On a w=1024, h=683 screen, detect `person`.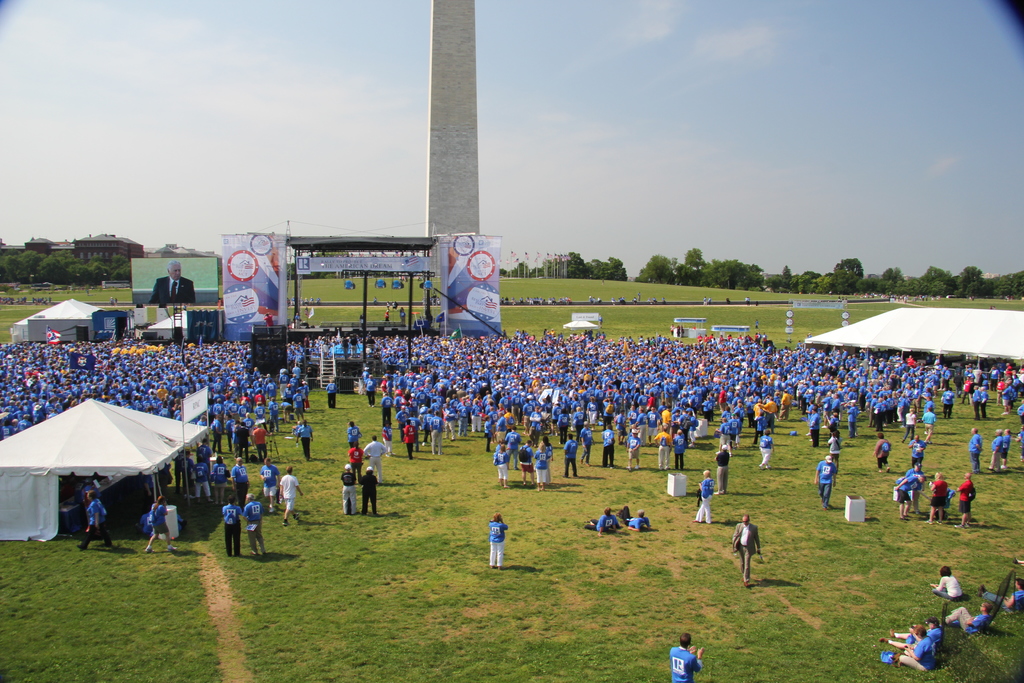
region(973, 380, 980, 419).
